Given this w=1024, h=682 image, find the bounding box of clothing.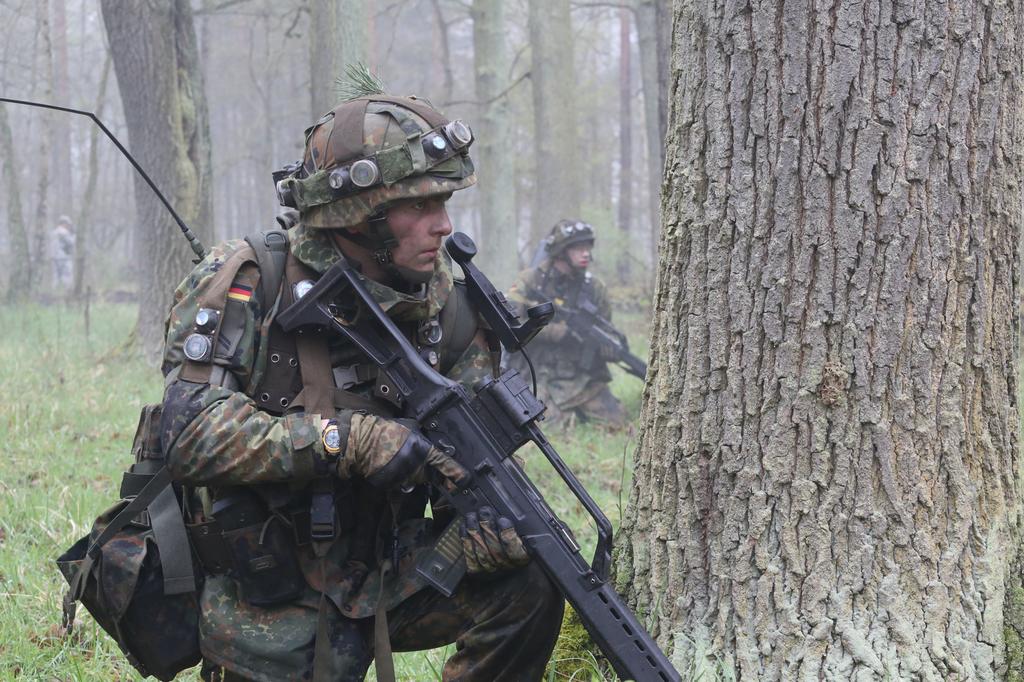
526:208:624:417.
